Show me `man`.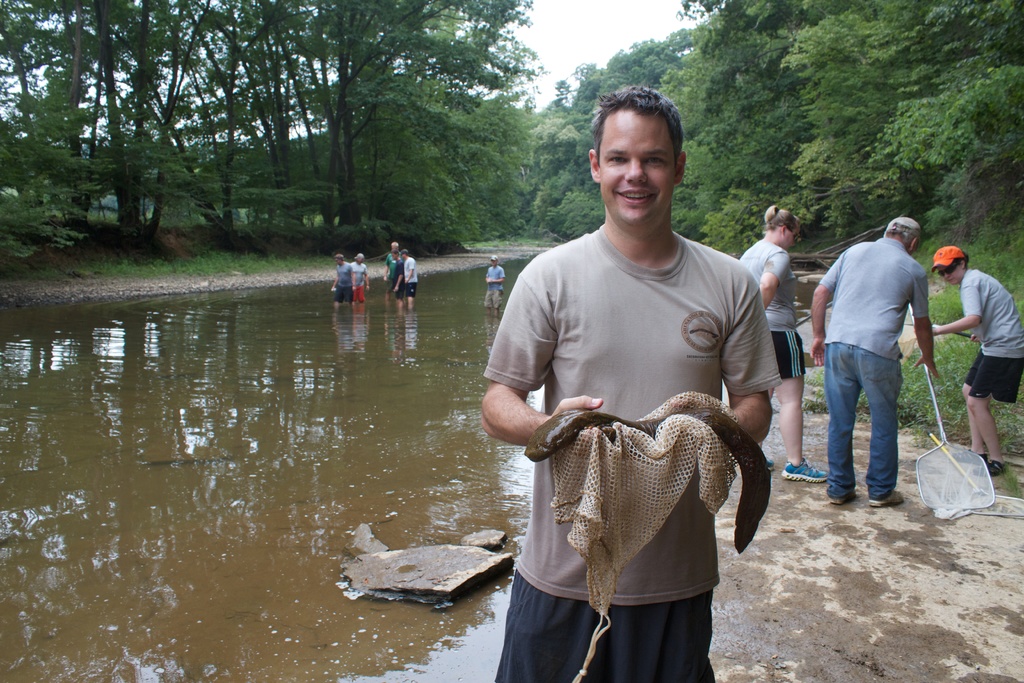
`man` is here: locate(388, 251, 403, 310).
